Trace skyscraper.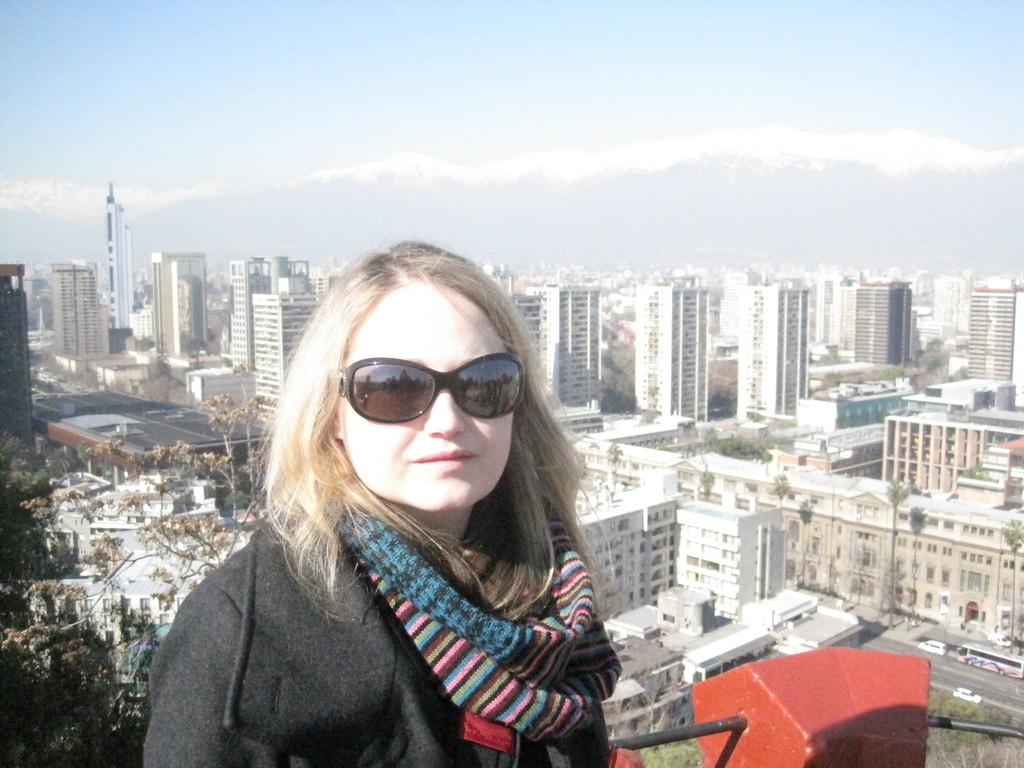
Traced to [x1=929, y1=273, x2=957, y2=335].
